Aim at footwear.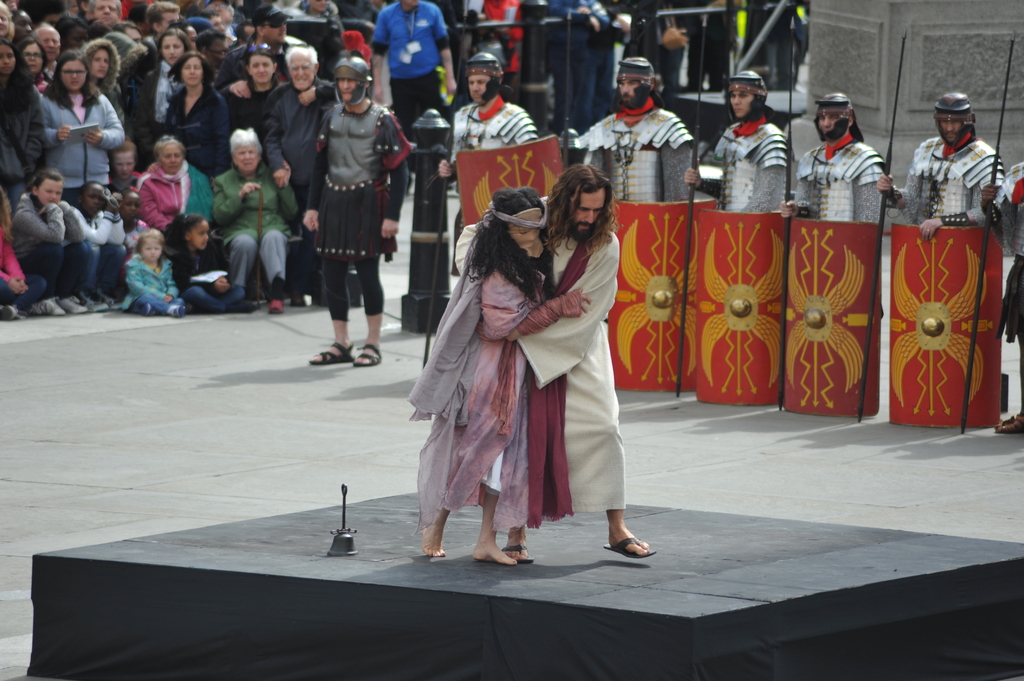
Aimed at l=309, t=341, r=356, b=365.
